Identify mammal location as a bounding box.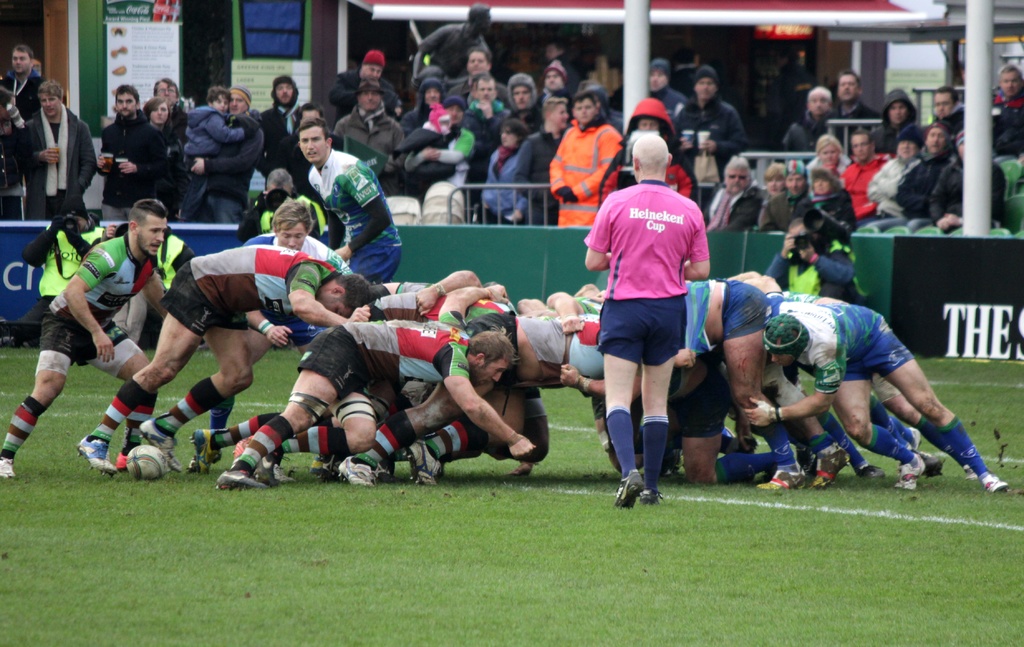
{"left": 548, "top": 89, "right": 623, "bottom": 221}.
